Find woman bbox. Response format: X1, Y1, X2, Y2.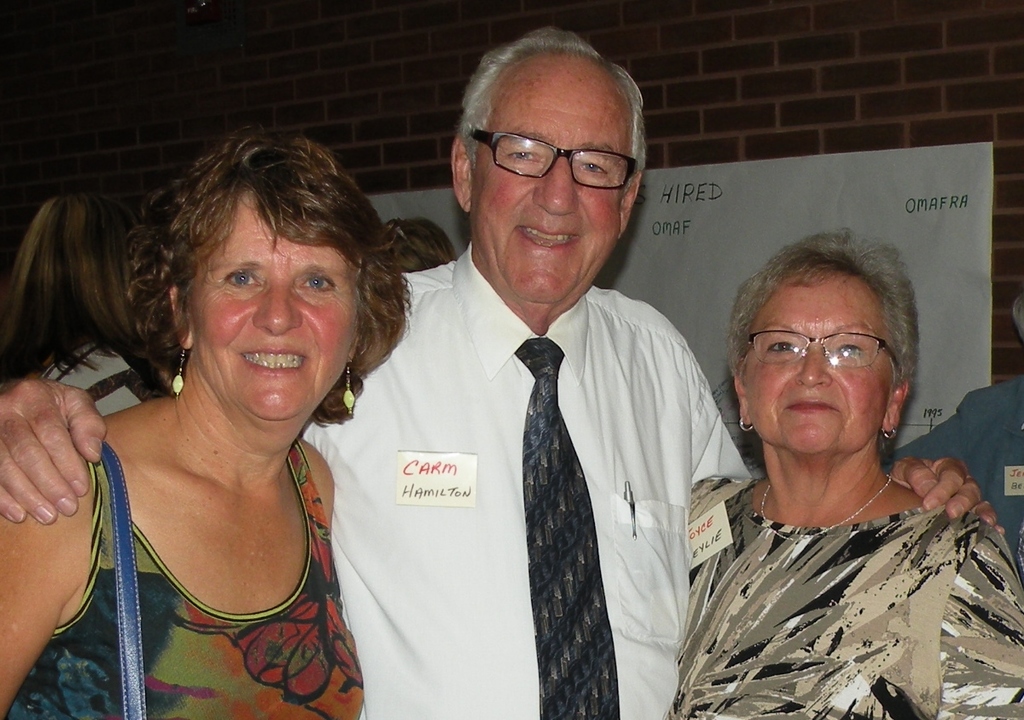
0, 131, 415, 719.
